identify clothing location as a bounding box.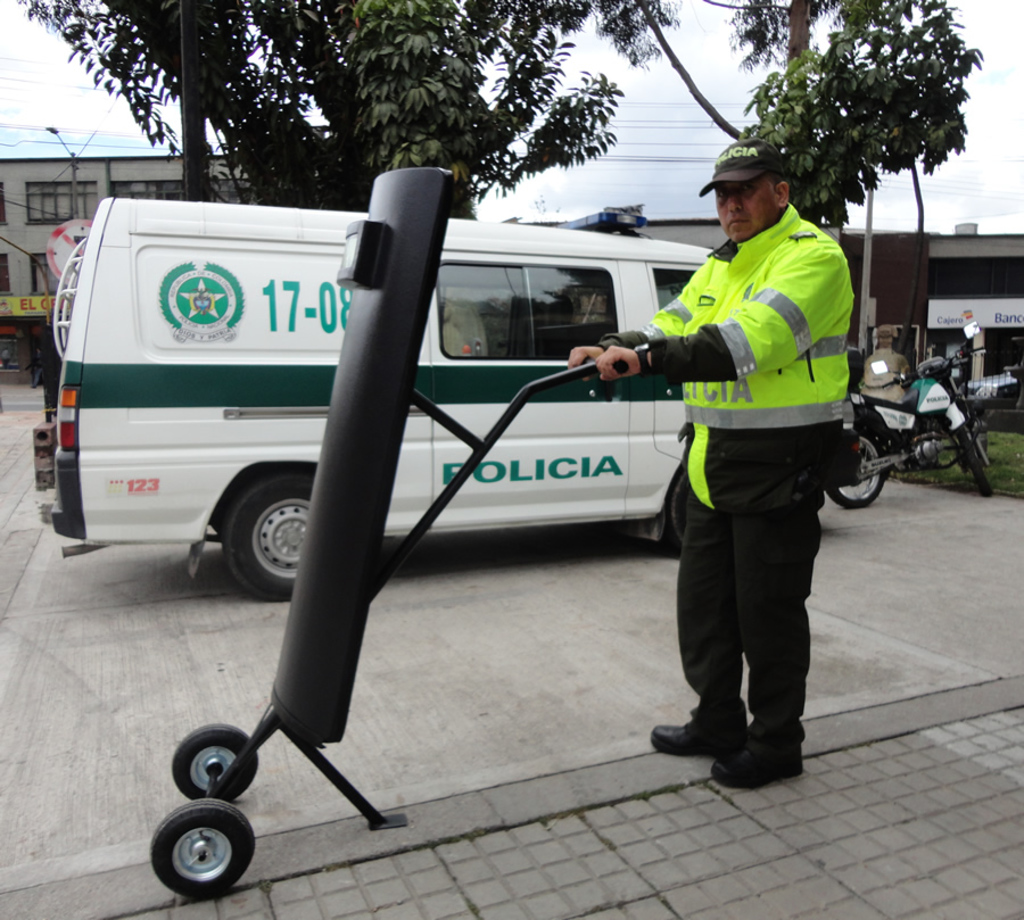
bbox=[609, 222, 845, 762].
